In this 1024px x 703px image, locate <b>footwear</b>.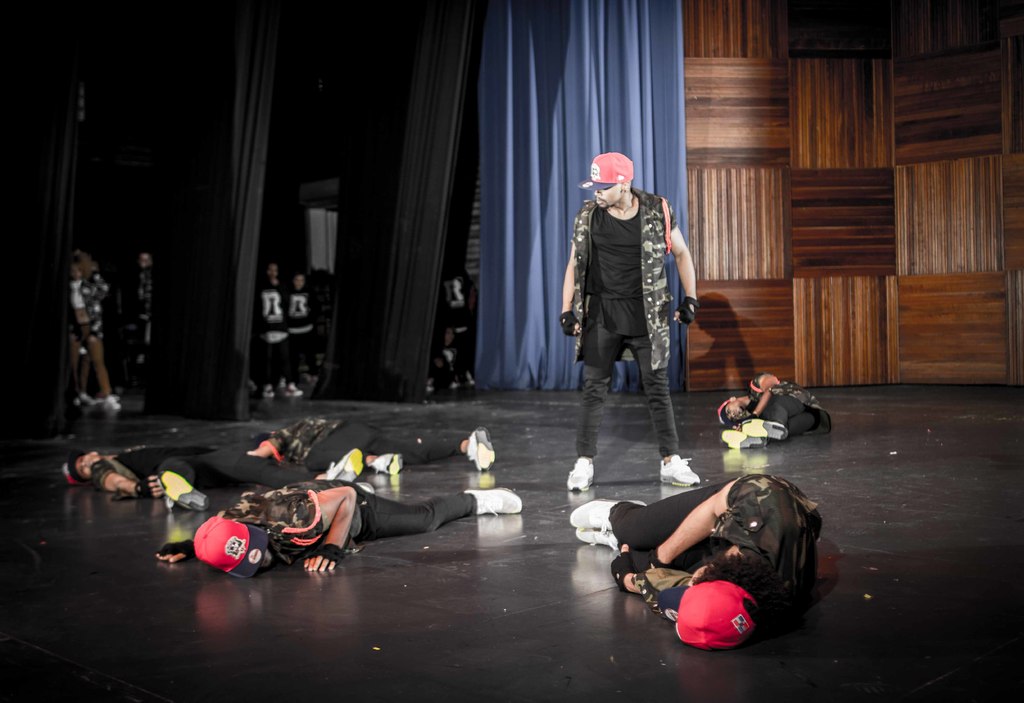
Bounding box: (x1=468, y1=419, x2=501, y2=471).
